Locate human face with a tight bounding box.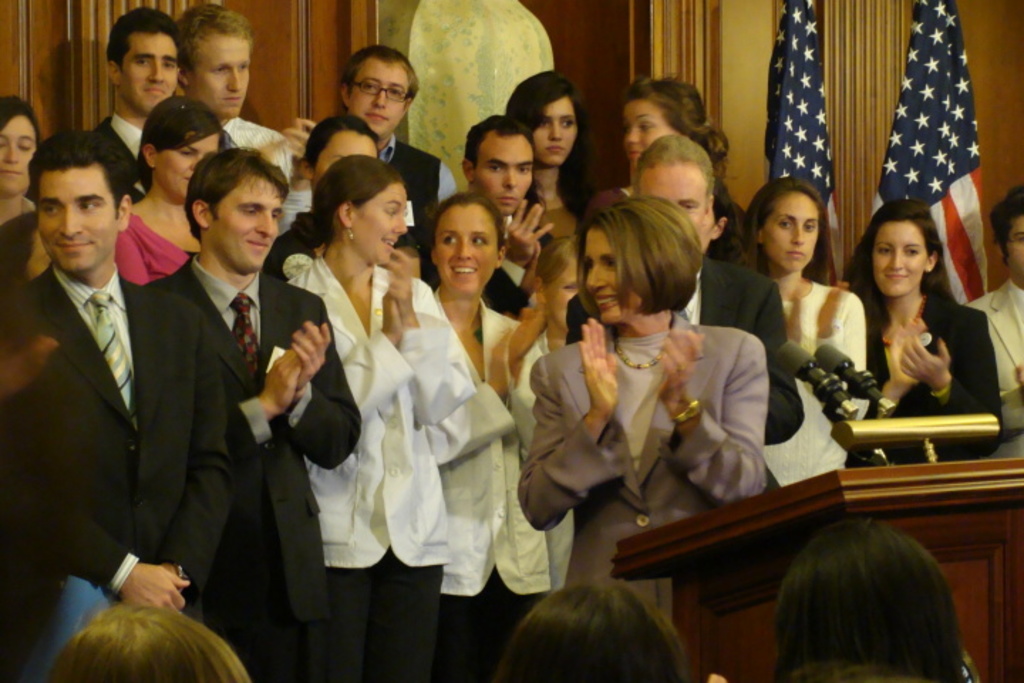
[left=351, top=60, right=411, bottom=137].
